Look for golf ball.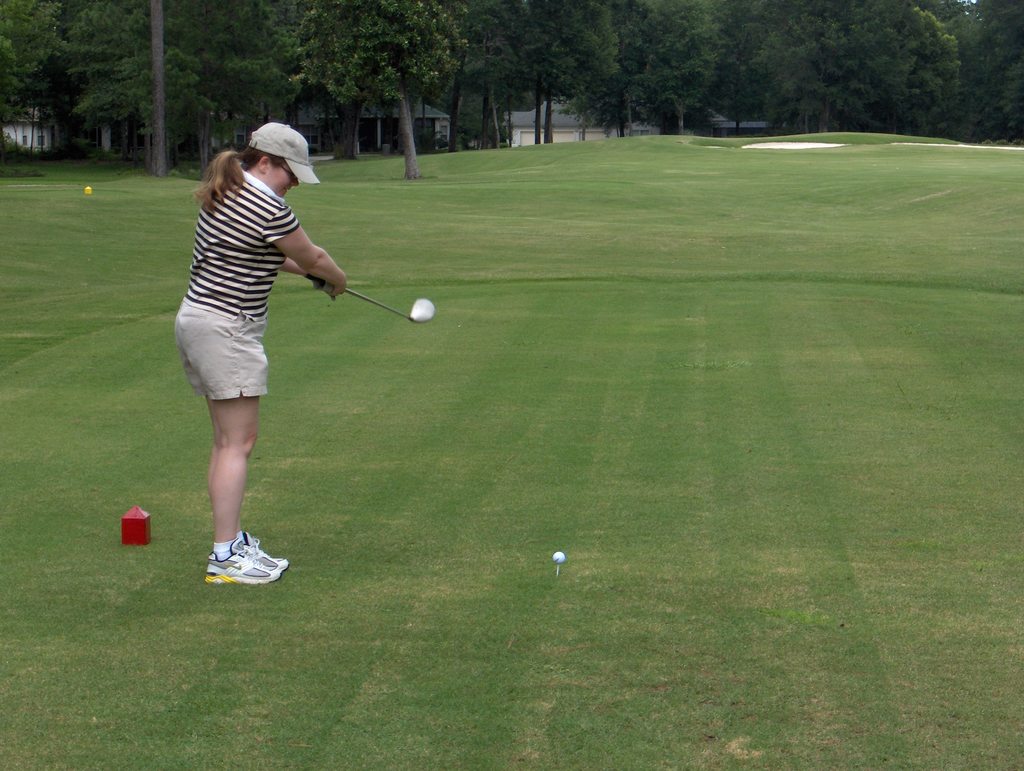
Found: Rect(550, 544, 568, 562).
